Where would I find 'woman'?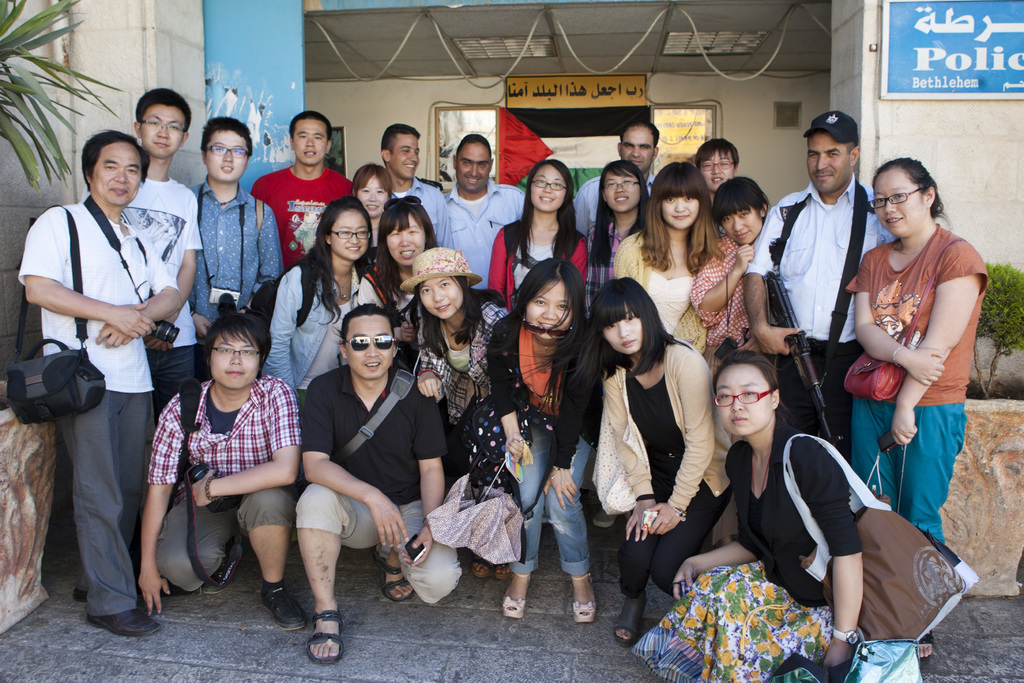
At Rect(690, 178, 767, 378).
